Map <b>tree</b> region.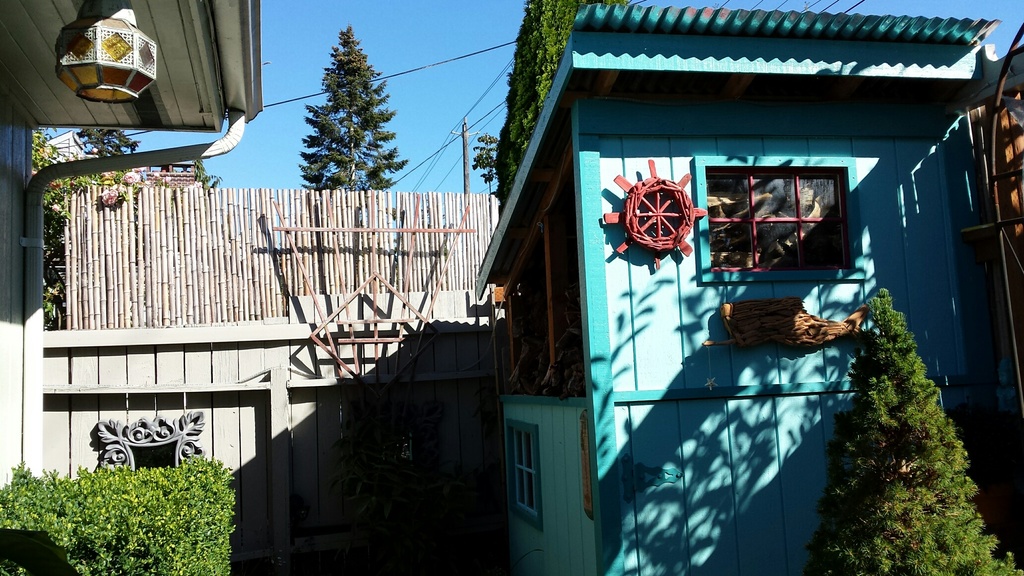
Mapped to (73, 126, 140, 159).
